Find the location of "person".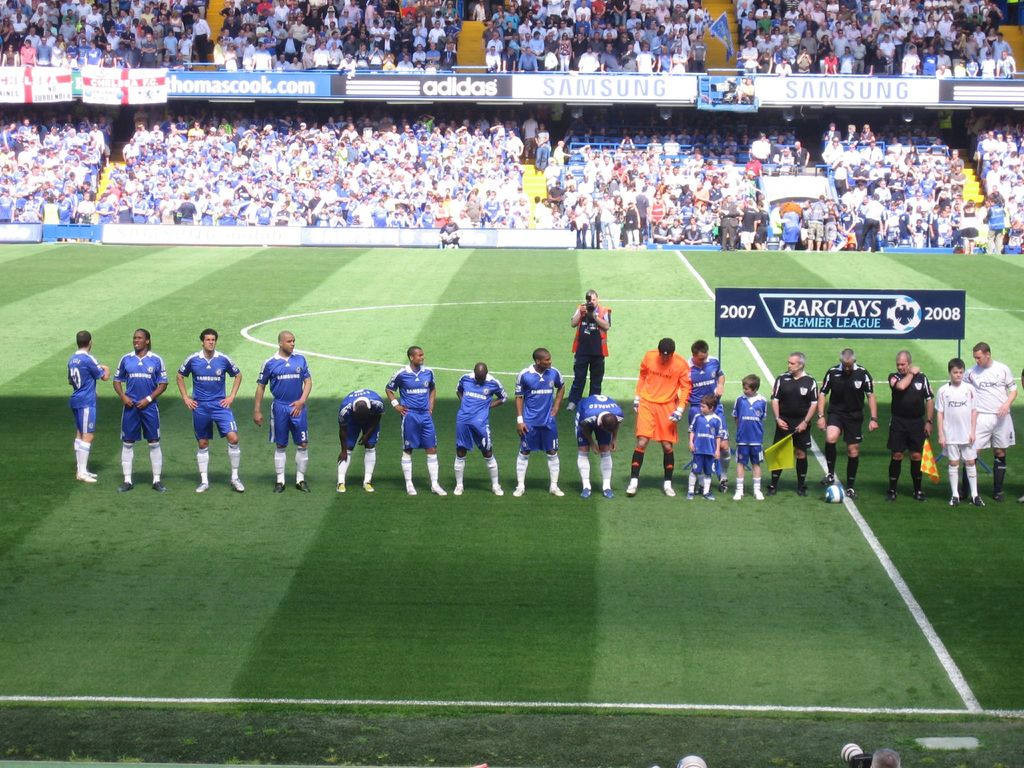
Location: left=885, top=351, right=932, bottom=503.
